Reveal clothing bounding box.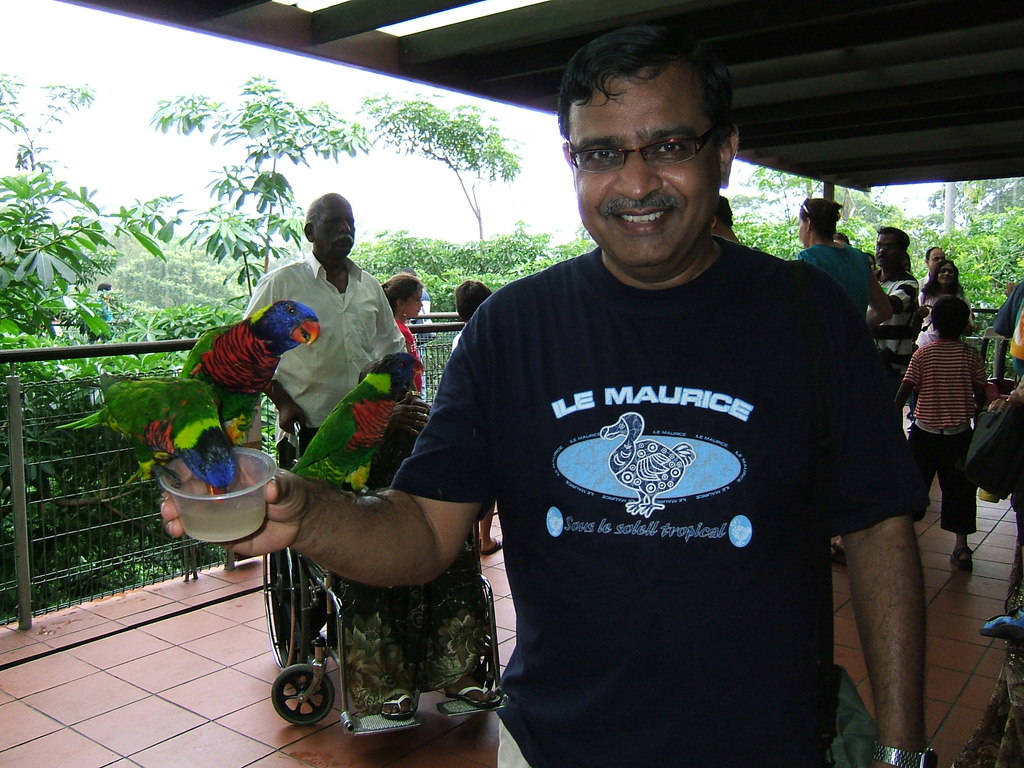
Revealed: 989/283/1023/348.
